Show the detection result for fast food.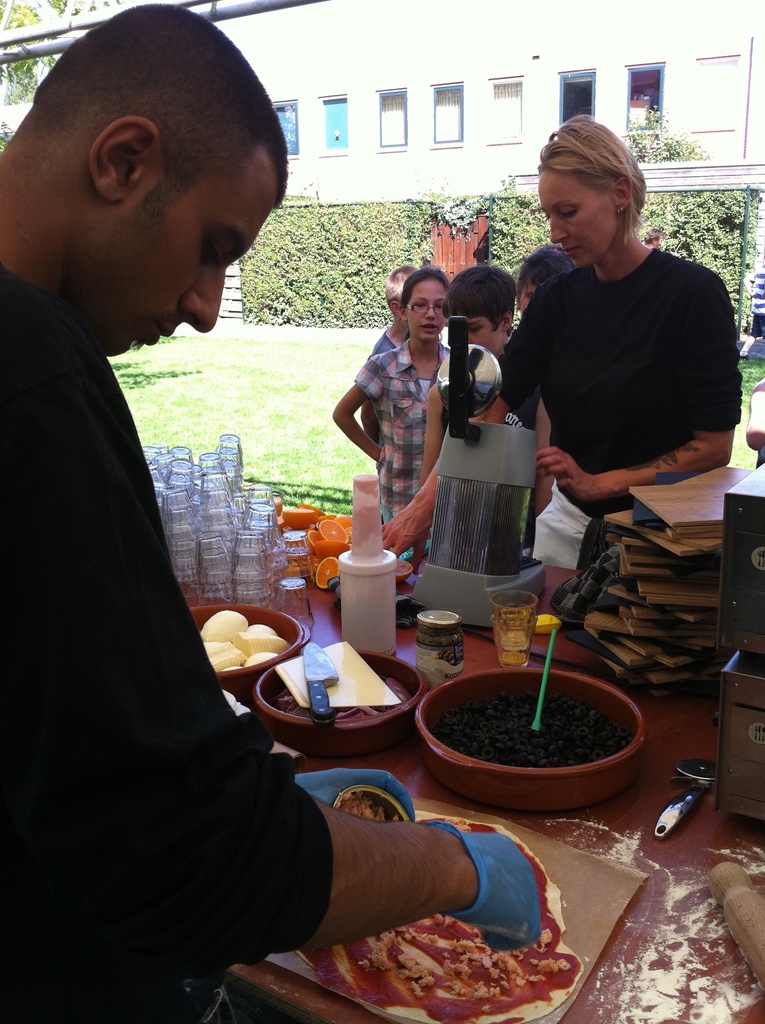
pyautogui.locateOnScreen(396, 799, 572, 936).
